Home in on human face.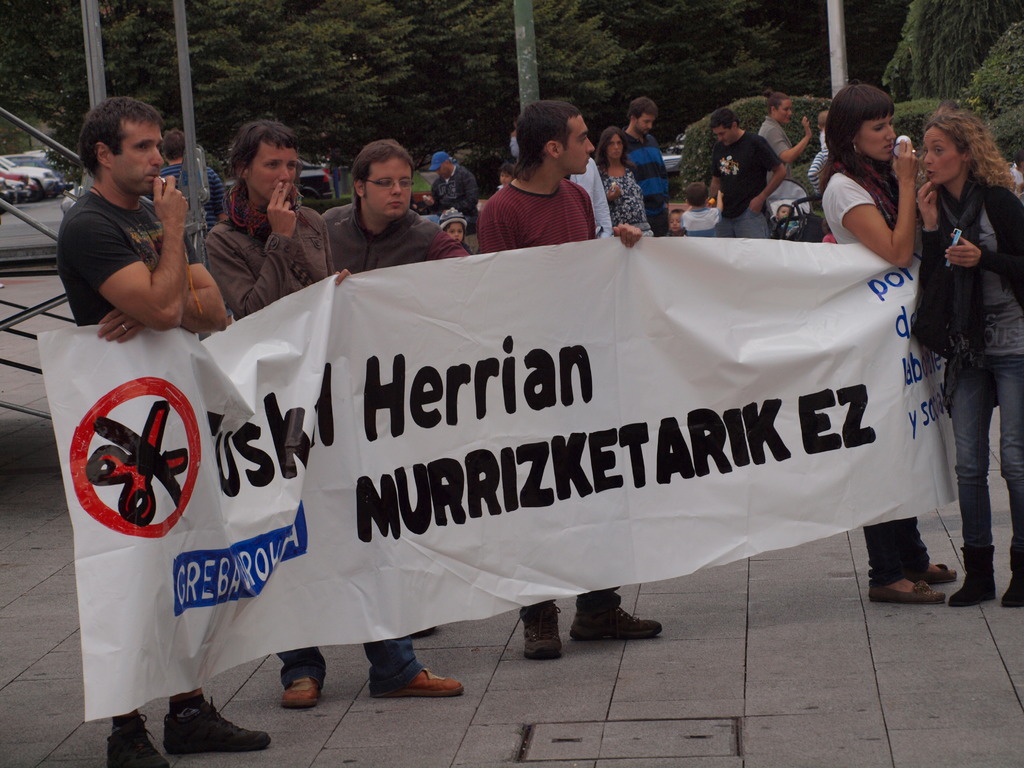
Homed in at Rect(448, 225, 468, 243).
